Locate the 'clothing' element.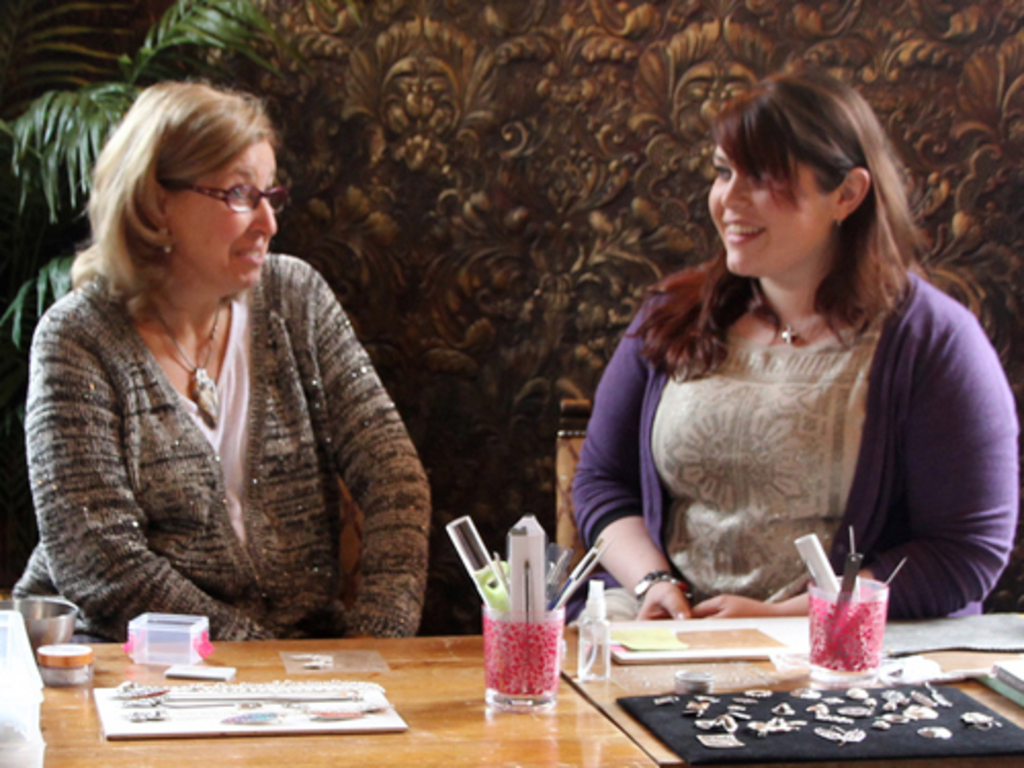
Element bbox: <box>563,262,1020,618</box>.
